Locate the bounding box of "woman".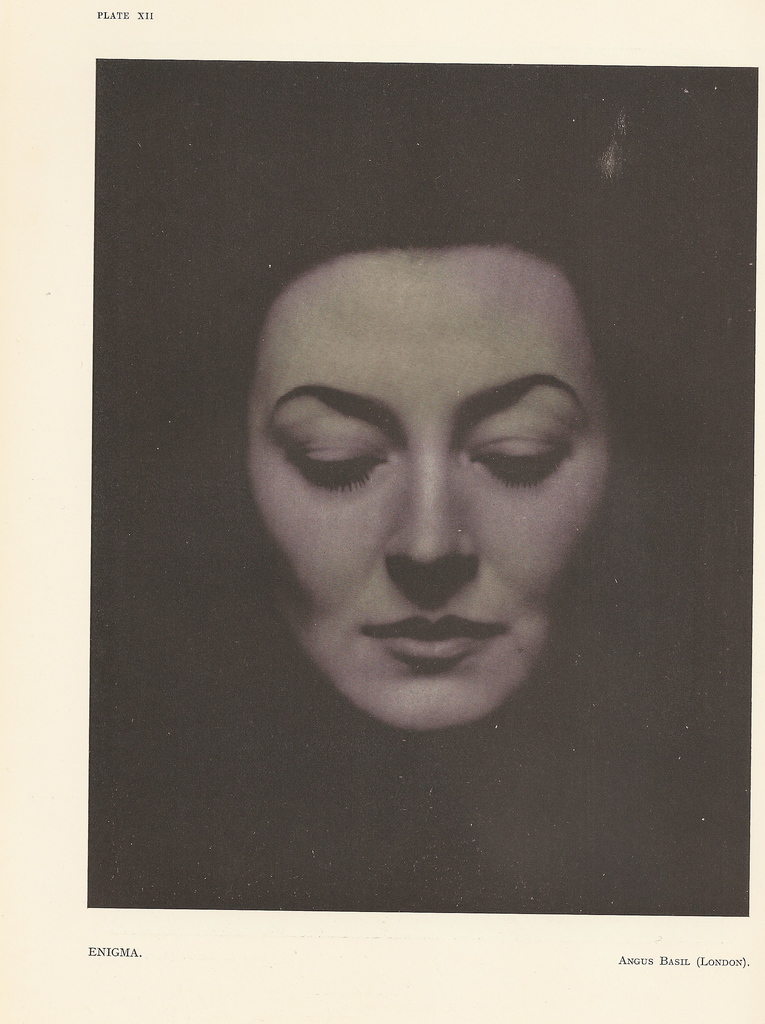
Bounding box: bbox=(229, 229, 630, 740).
